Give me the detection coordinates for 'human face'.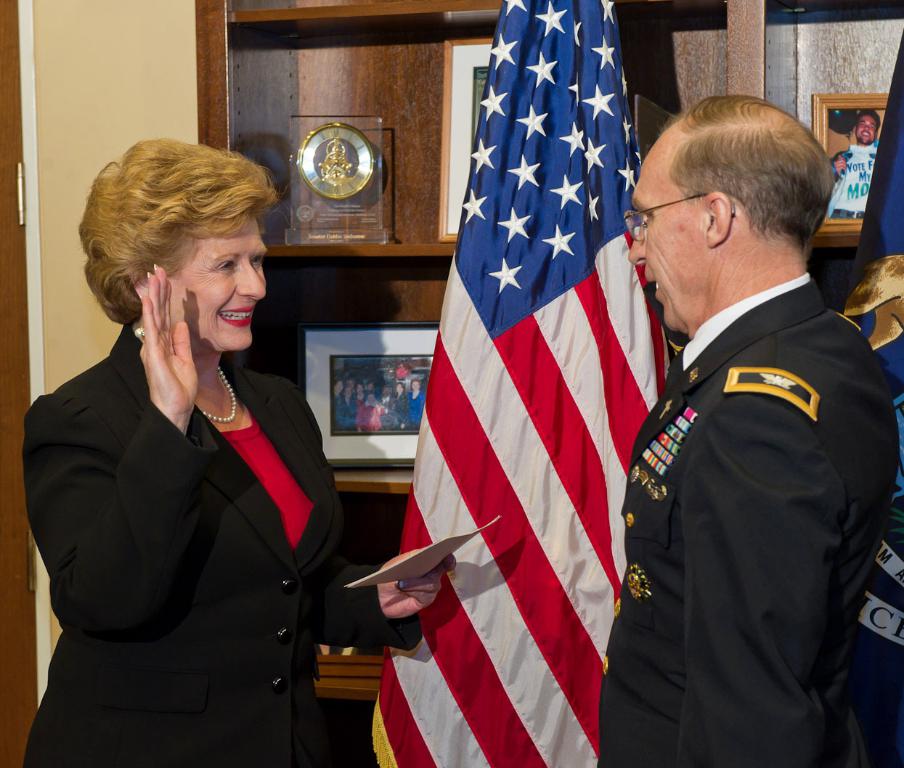
(624,124,706,332).
